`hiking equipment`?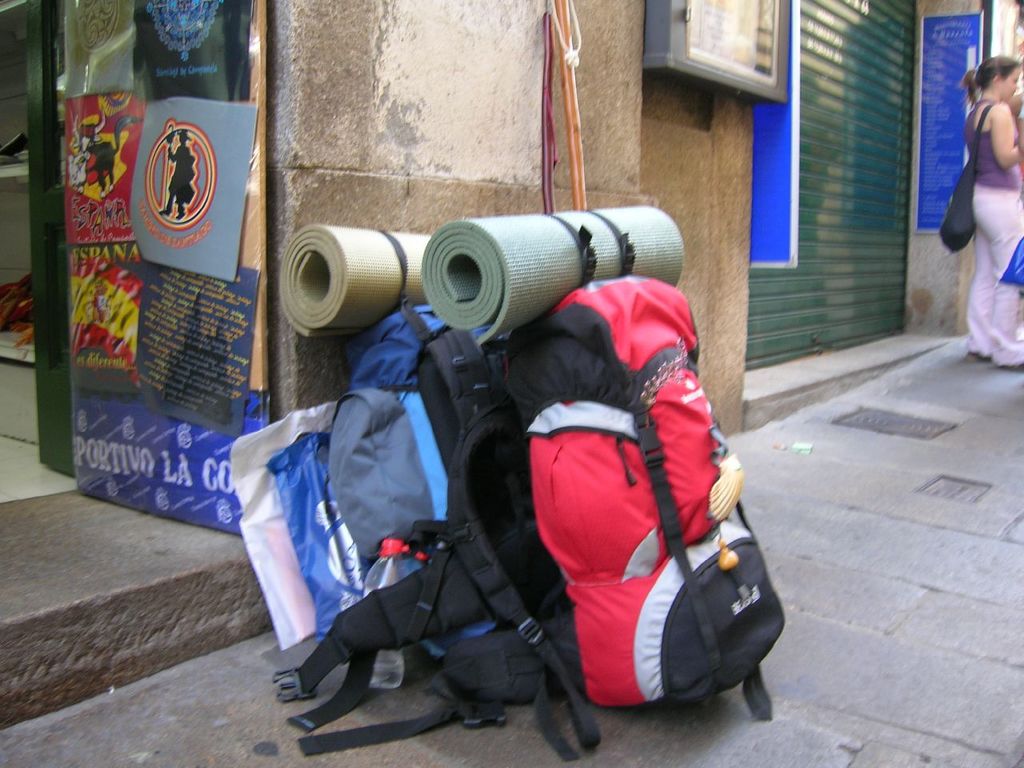
[277,218,590,767]
